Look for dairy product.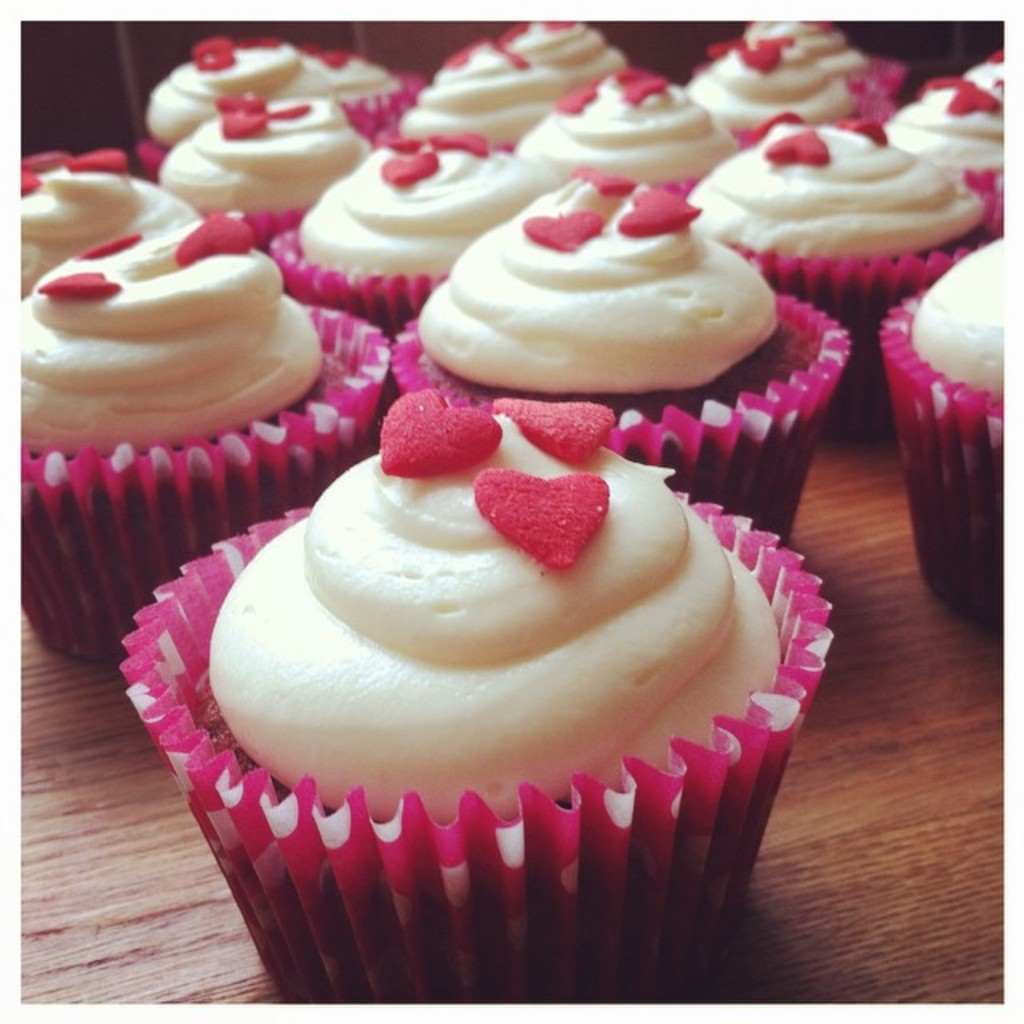
Found: (left=163, top=408, right=800, bottom=952).
